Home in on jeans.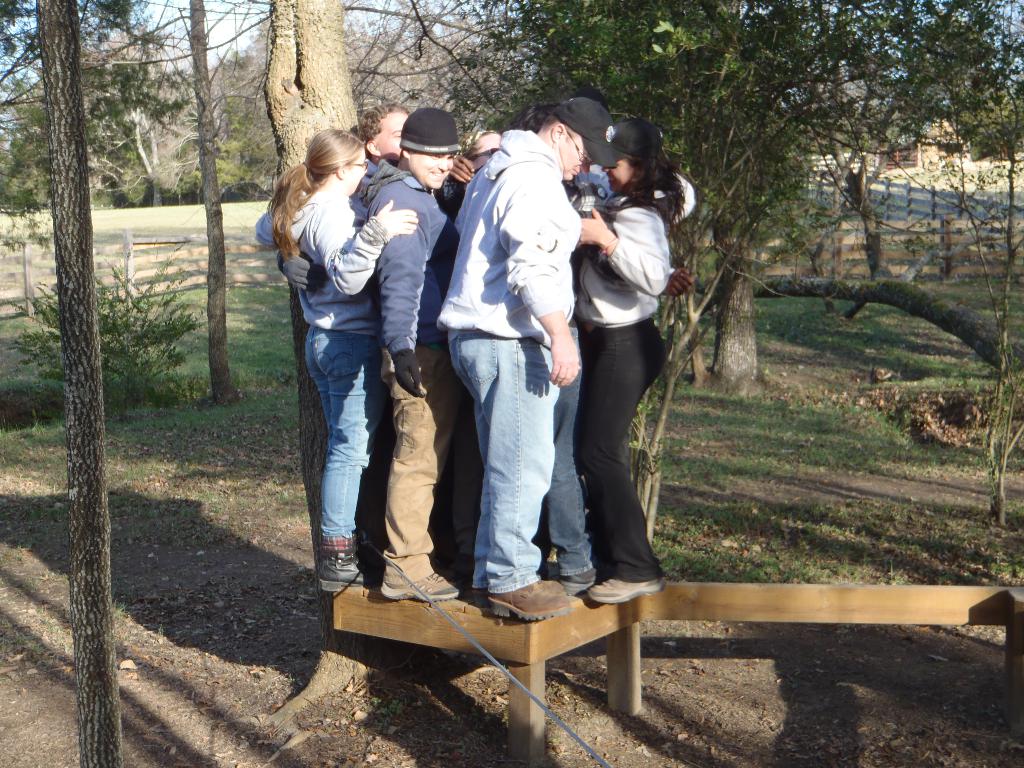
Homed in at 451,323,568,602.
